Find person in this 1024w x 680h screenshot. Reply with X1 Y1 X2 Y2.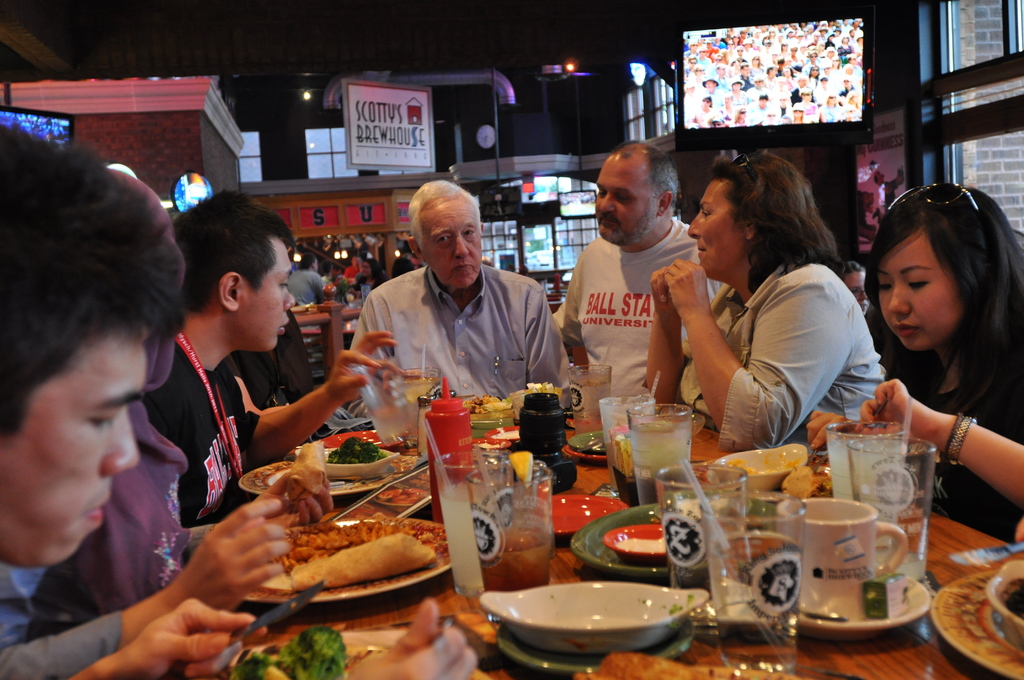
803 185 1023 545.
